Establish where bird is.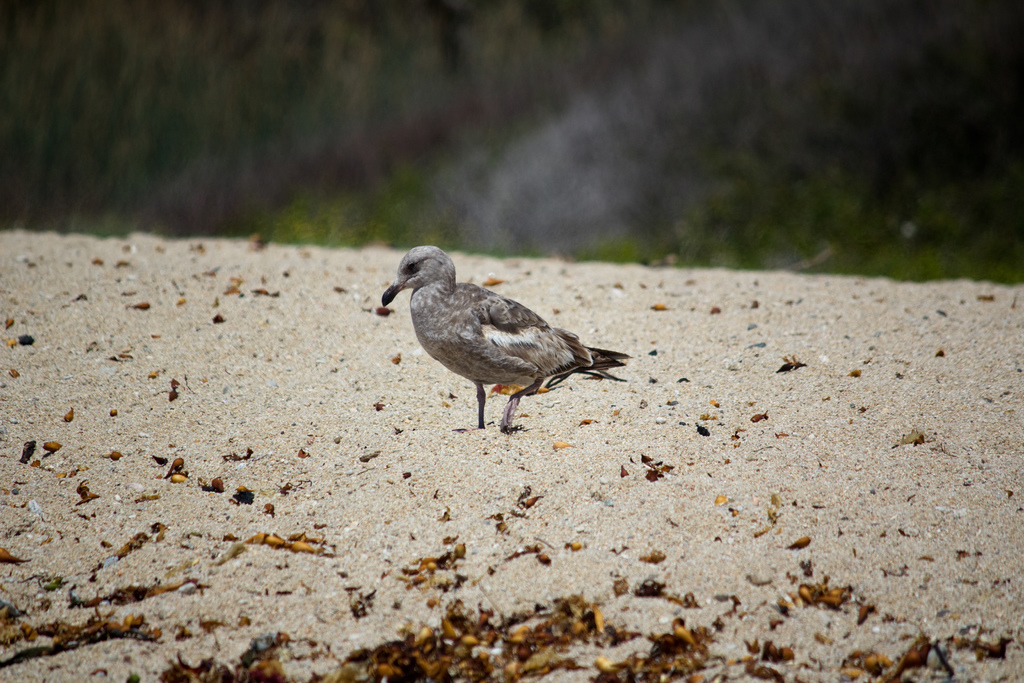
Established at box(383, 245, 630, 431).
